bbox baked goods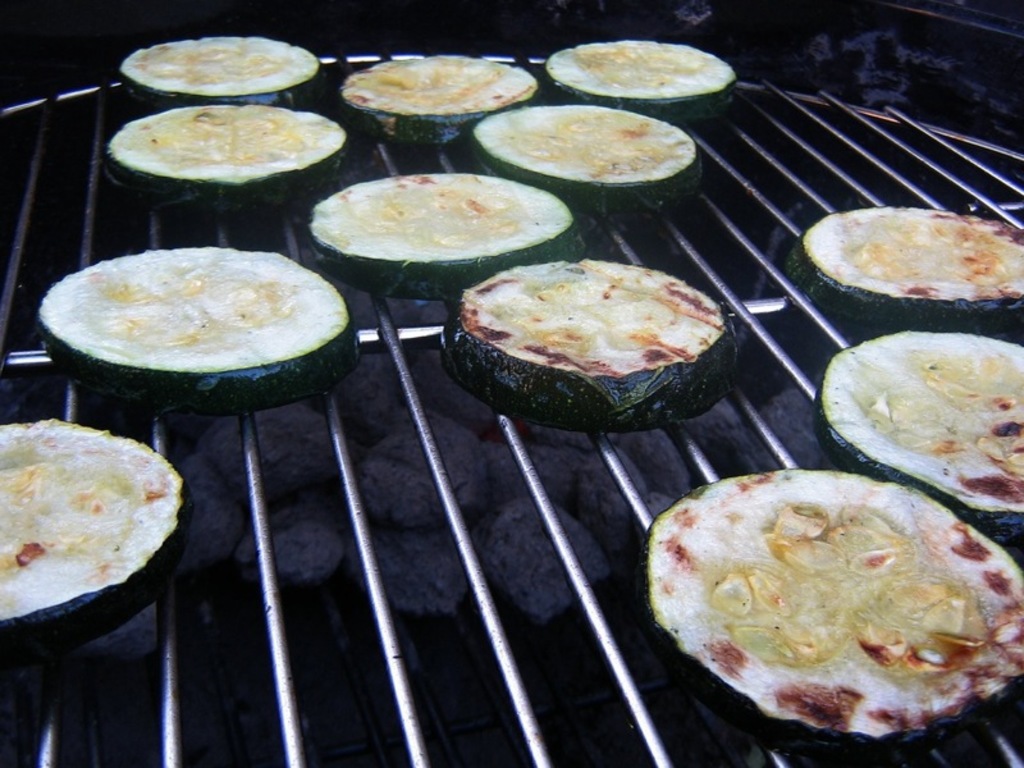
region(338, 51, 536, 147)
